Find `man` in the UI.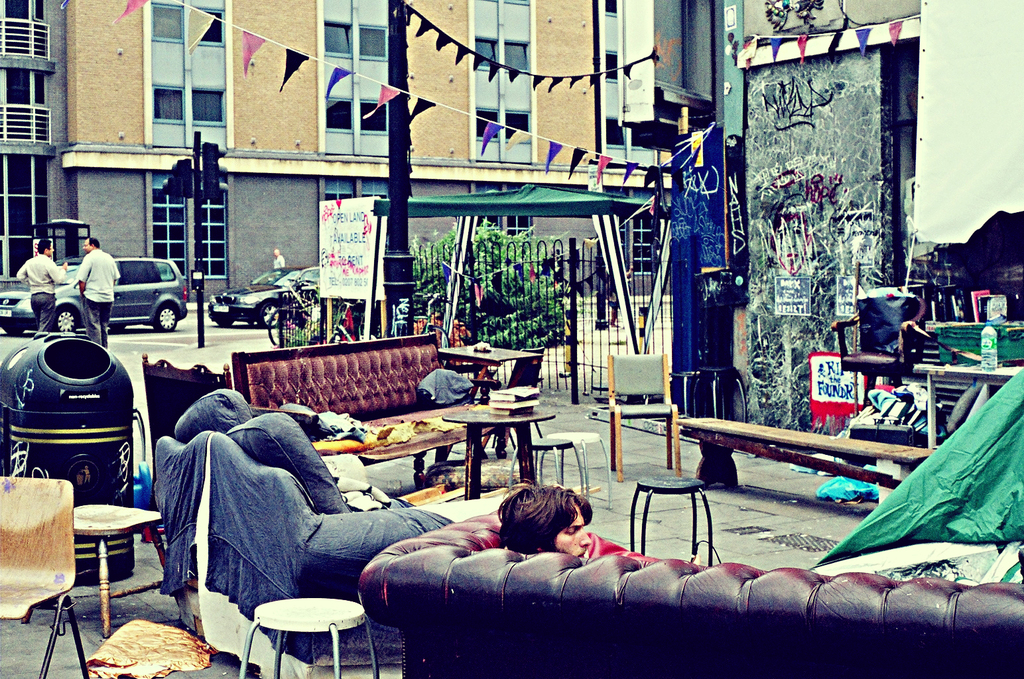
UI element at select_region(274, 248, 286, 281).
